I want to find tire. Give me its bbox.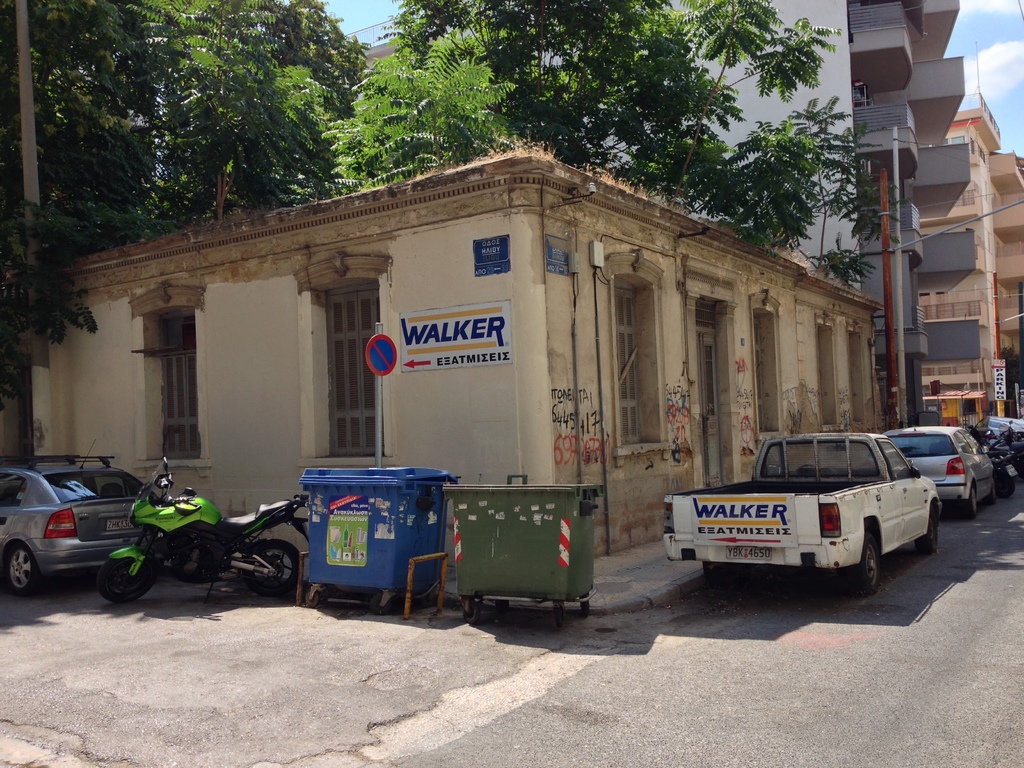
l=989, t=481, r=997, b=507.
